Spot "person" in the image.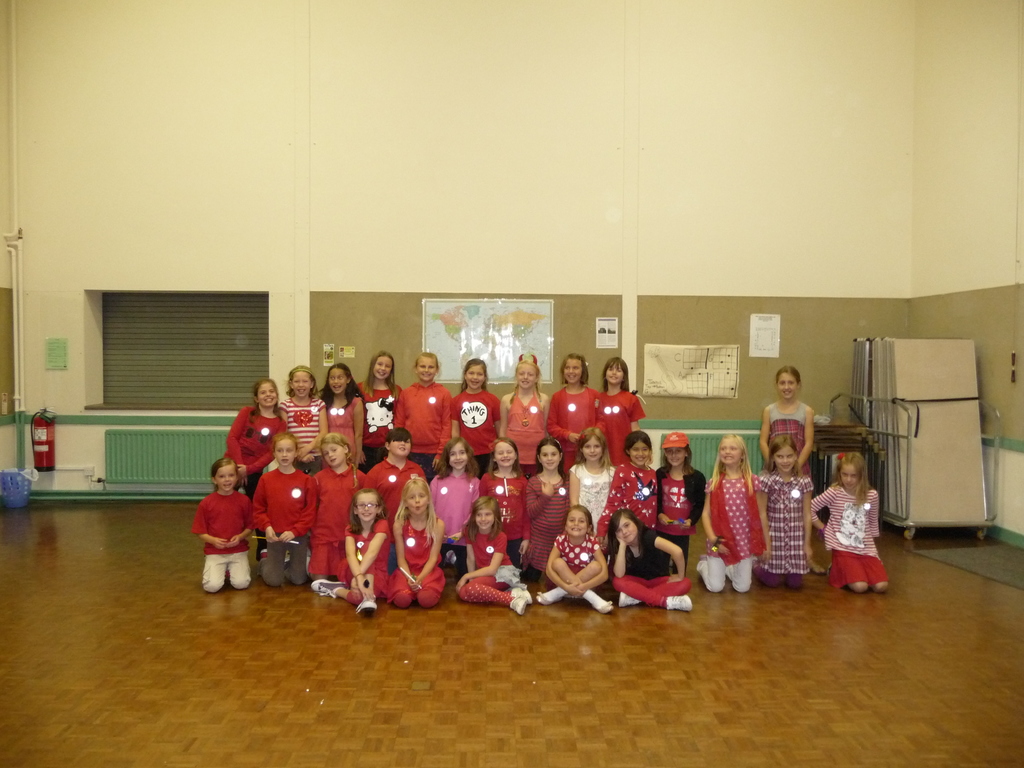
"person" found at bbox=[493, 350, 554, 477].
